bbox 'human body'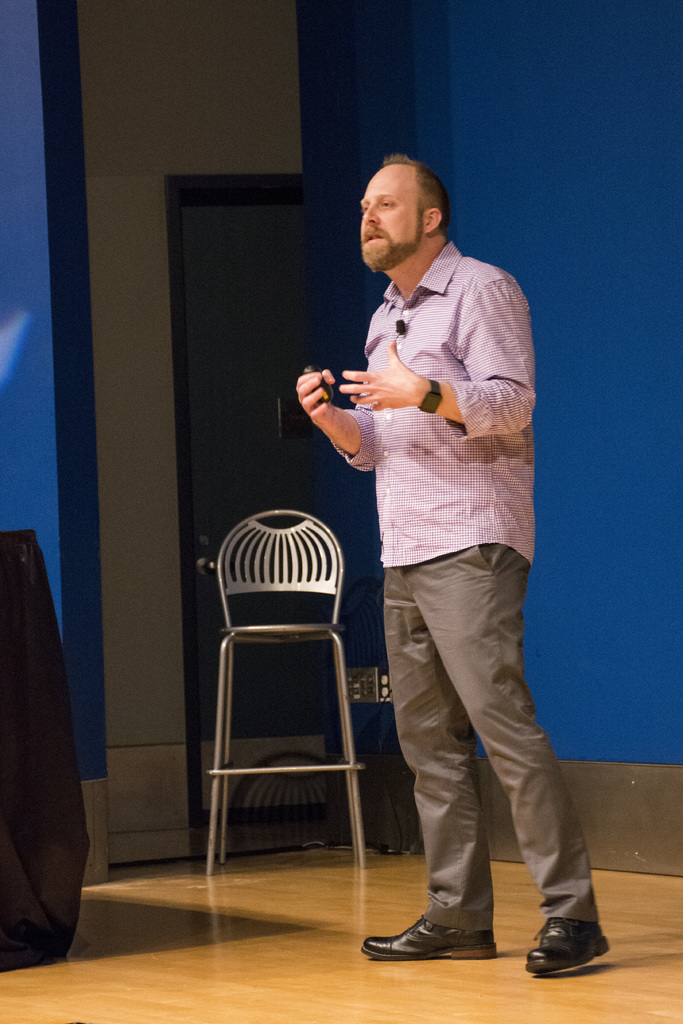
rect(314, 153, 531, 907)
